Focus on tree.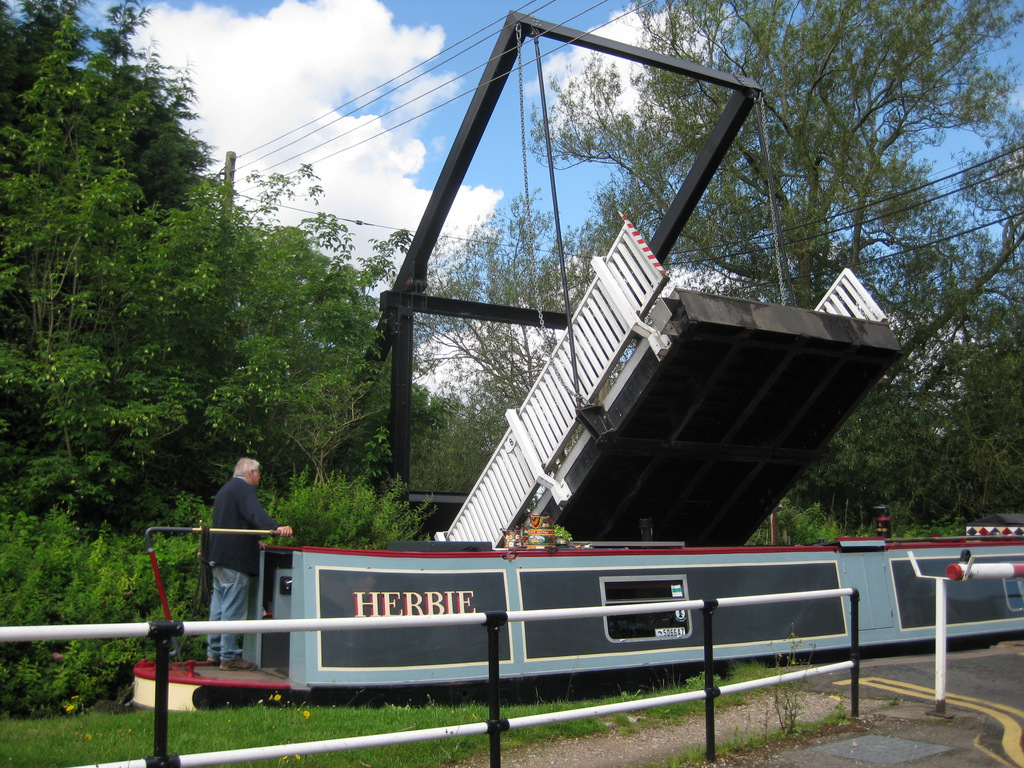
Focused at <box>0,0,1023,537</box>.
